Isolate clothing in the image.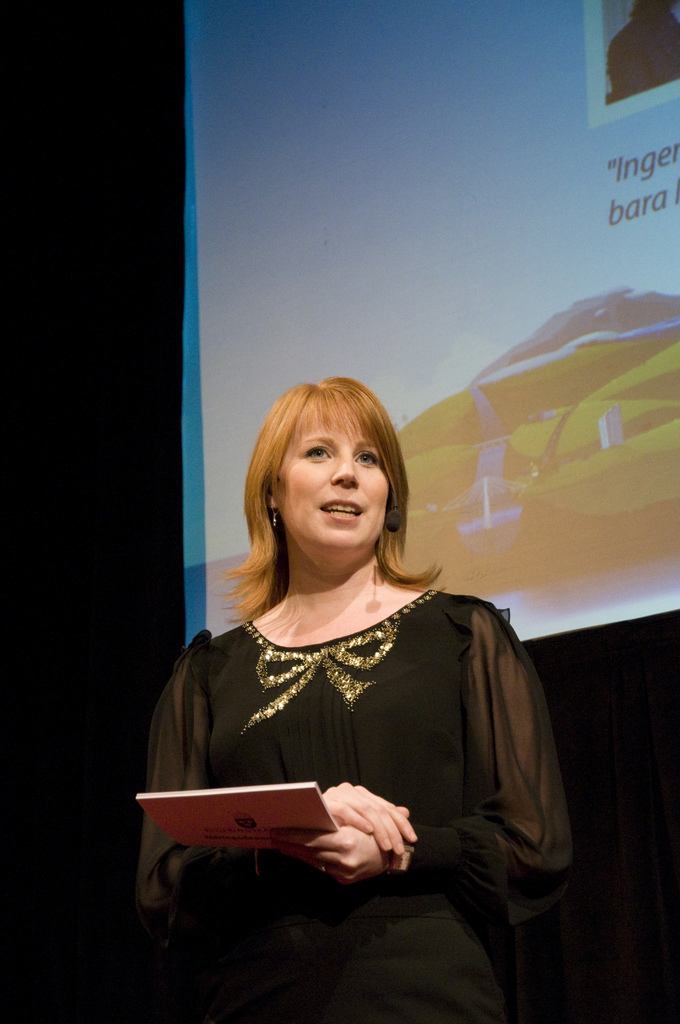
Isolated region: region(145, 577, 573, 1023).
